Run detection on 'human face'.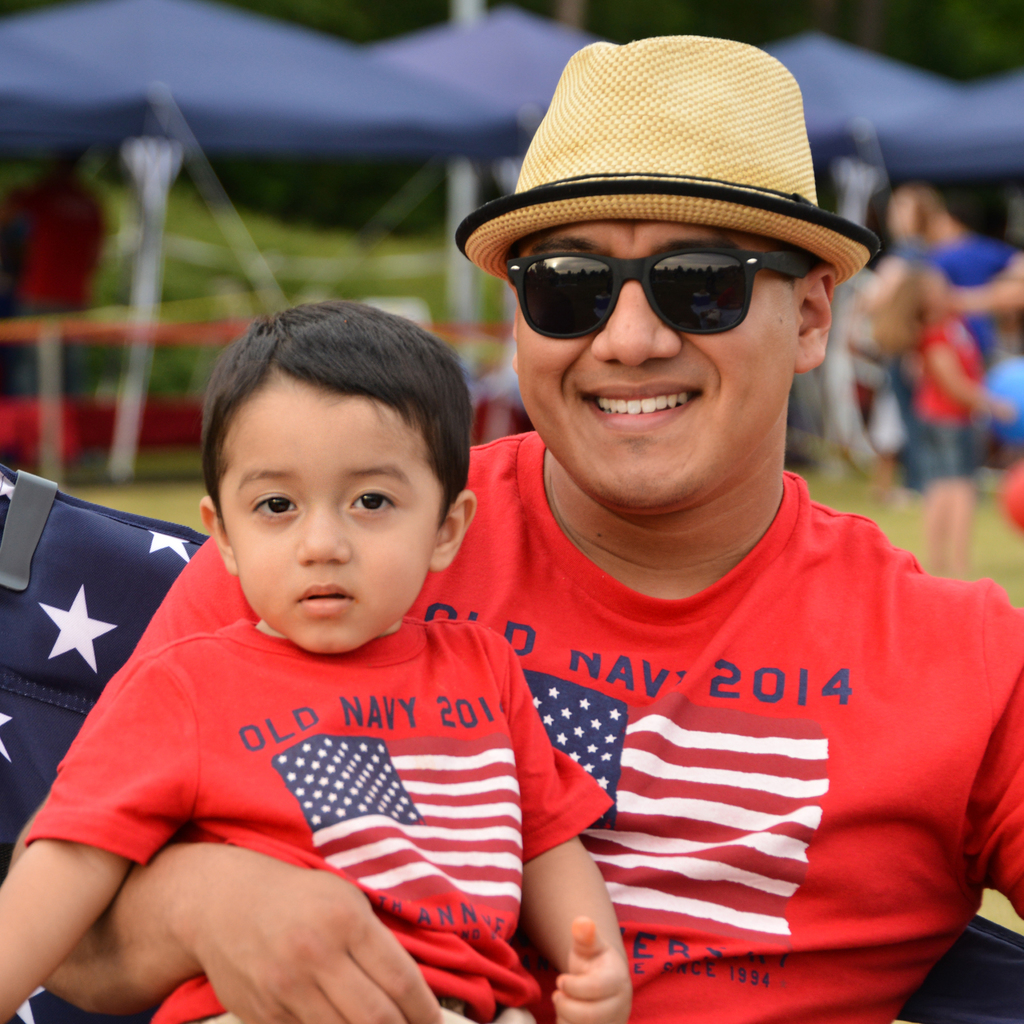
Result: box(212, 378, 445, 650).
